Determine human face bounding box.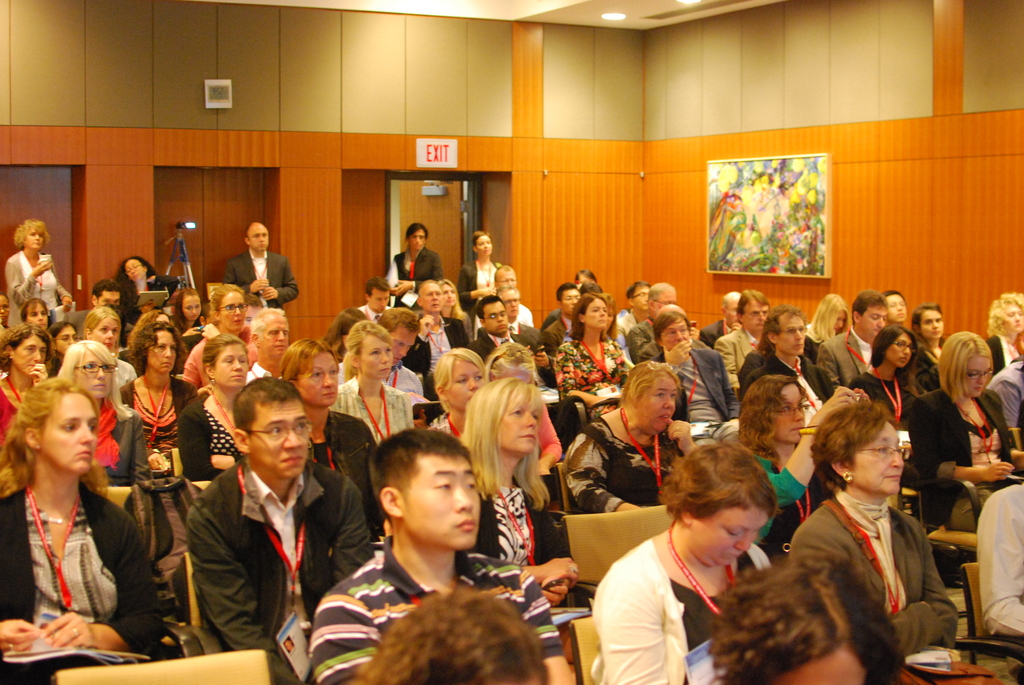
Determined: pyautogui.locateOnScreen(957, 352, 990, 400).
